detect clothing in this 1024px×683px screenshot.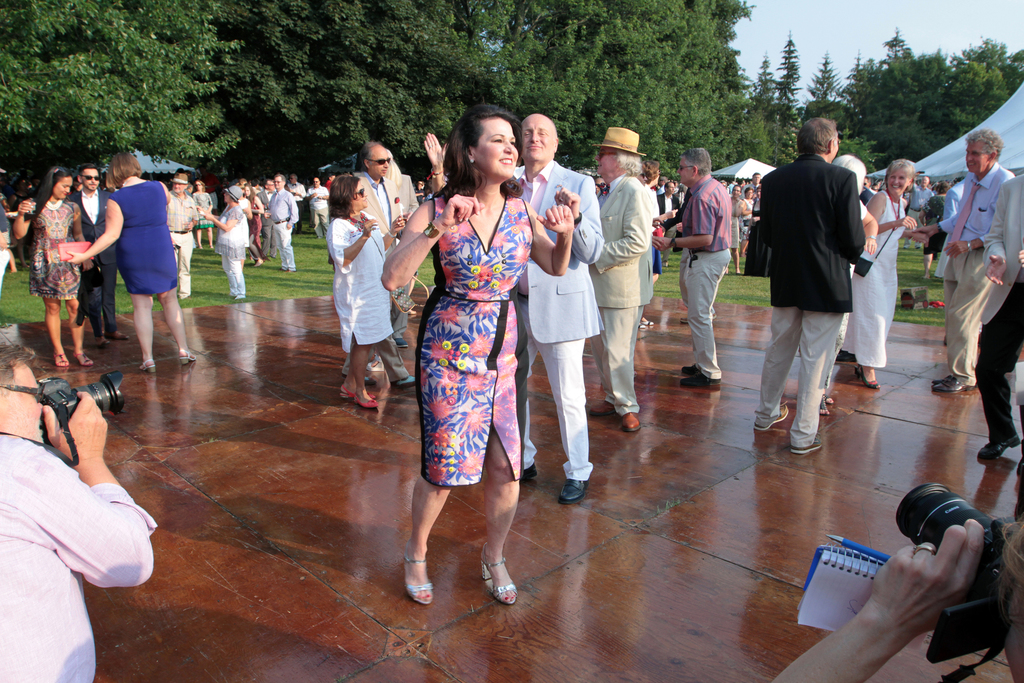
Detection: left=584, top=170, right=659, bottom=431.
